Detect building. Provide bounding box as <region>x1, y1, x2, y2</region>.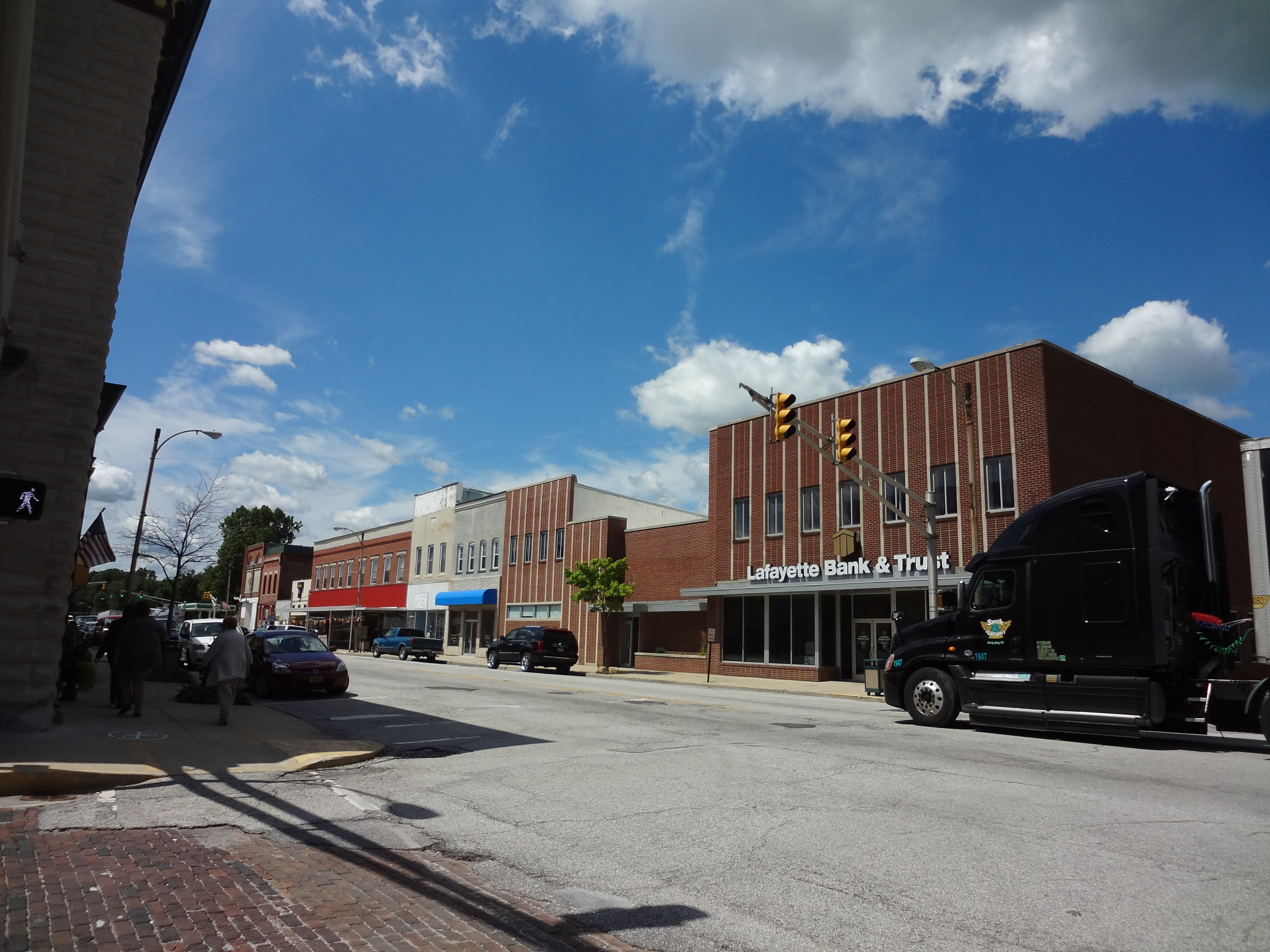
<region>0, 0, 60, 202</region>.
